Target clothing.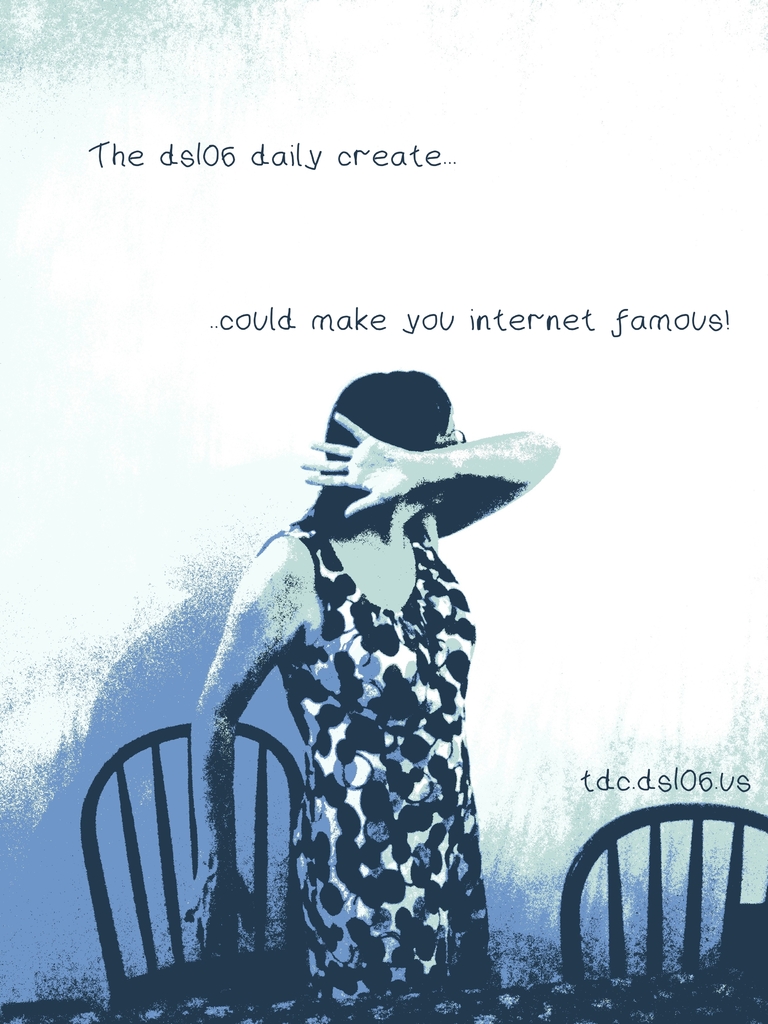
Target region: 287 529 492 1023.
